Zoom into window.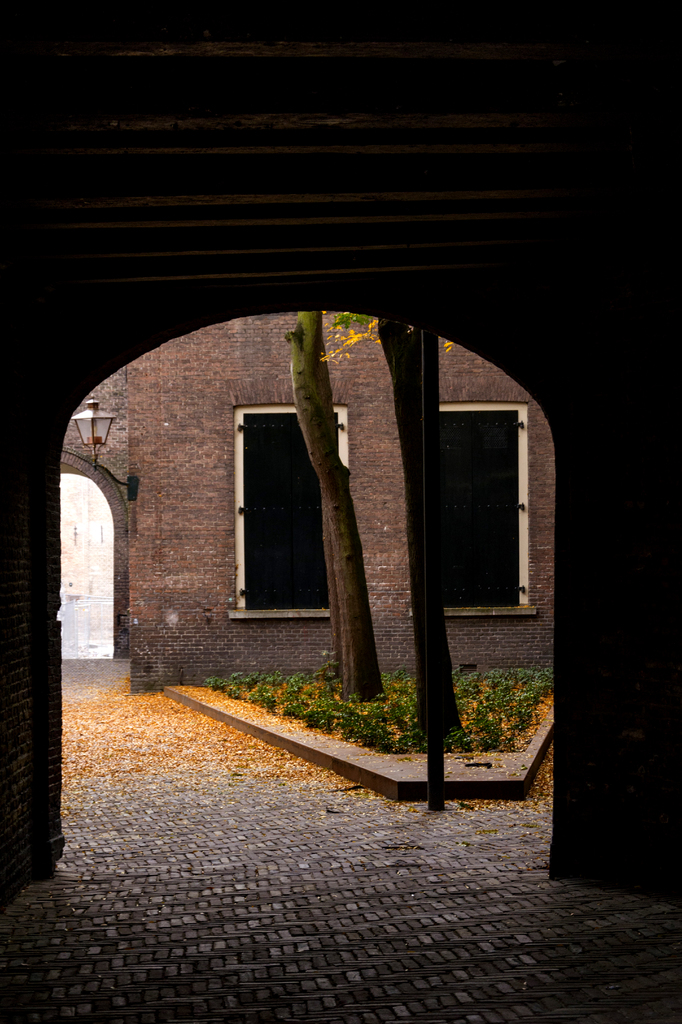
Zoom target: [233, 376, 333, 630].
